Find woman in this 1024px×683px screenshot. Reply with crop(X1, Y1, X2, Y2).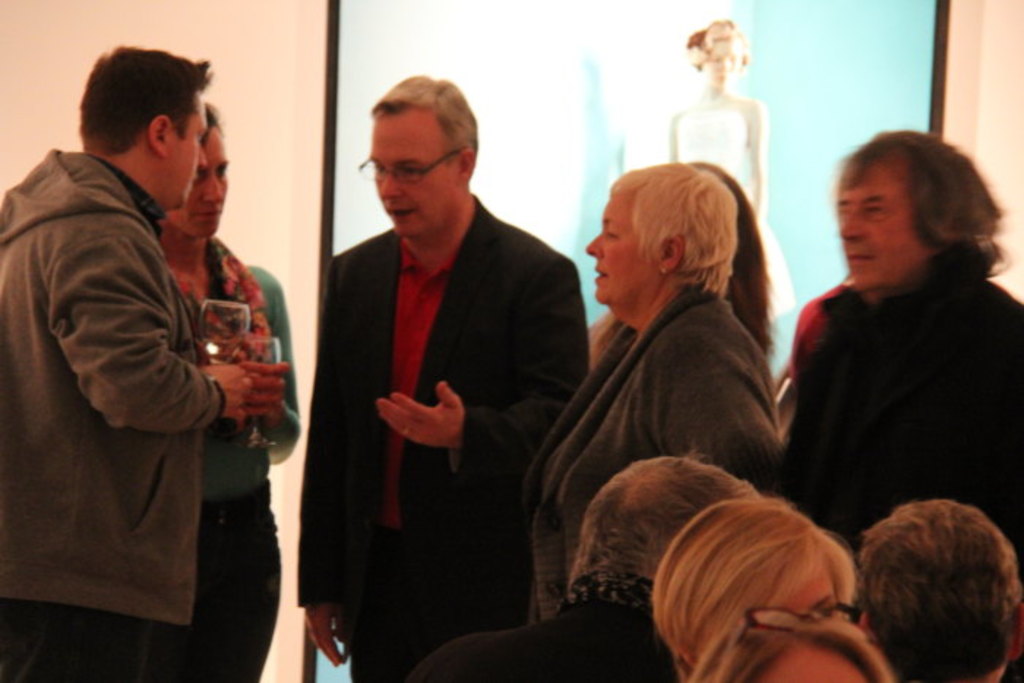
crop(527, 164, 778, 613).
